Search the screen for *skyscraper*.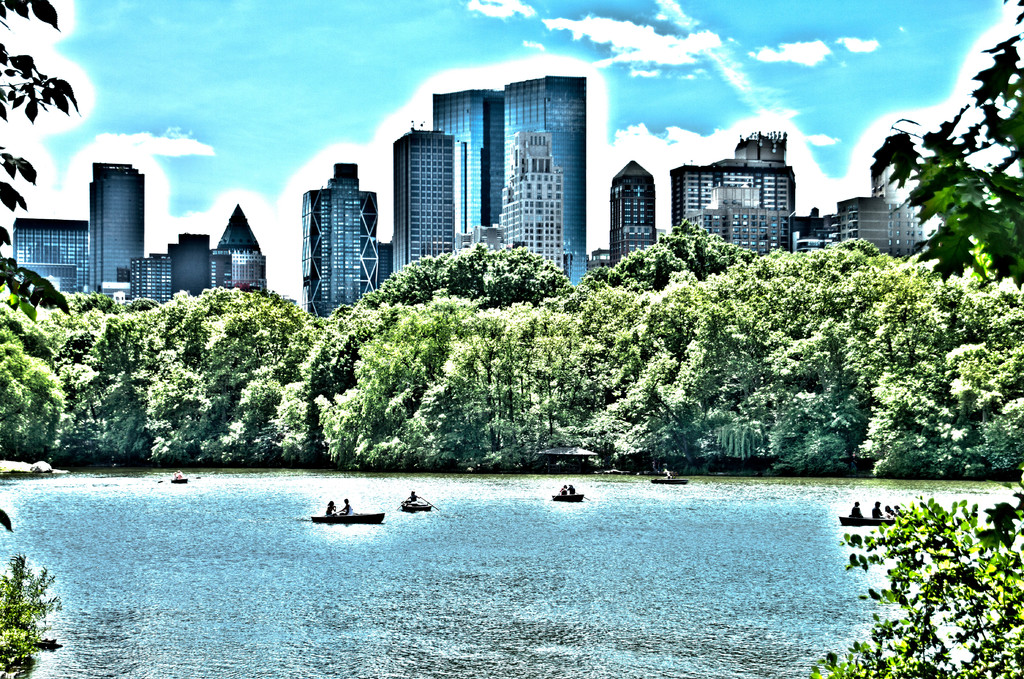
Found at bbox=[36, 140, 164, 307].
